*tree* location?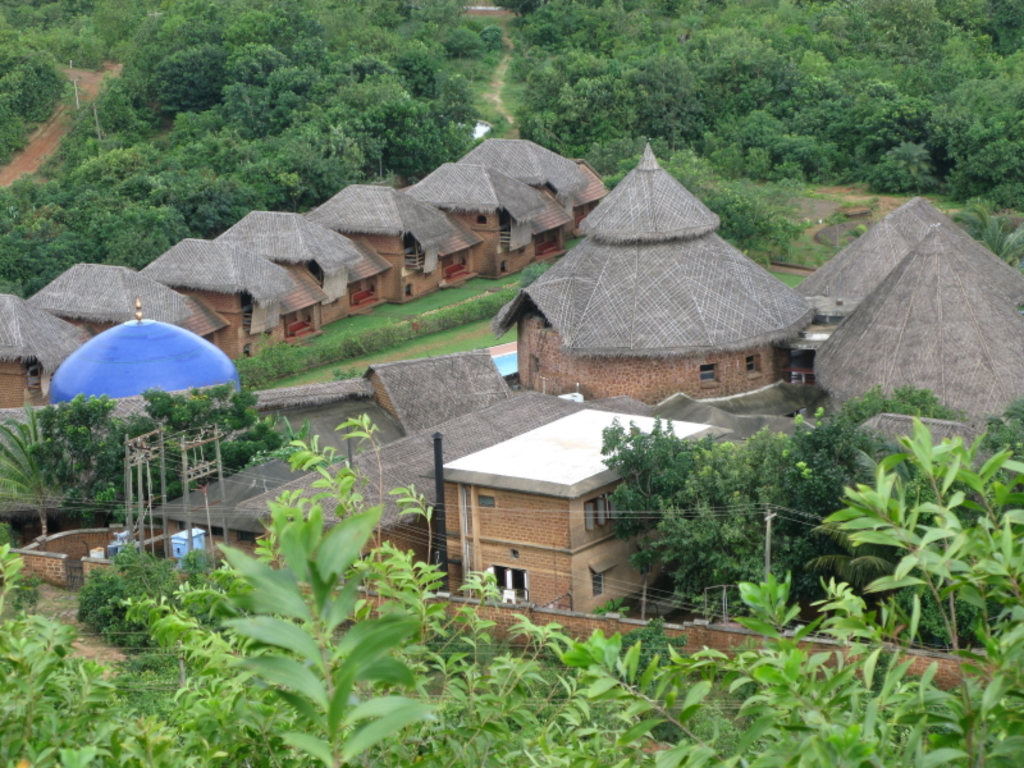
<bbox>17, 388, 294, 524</bbox>
